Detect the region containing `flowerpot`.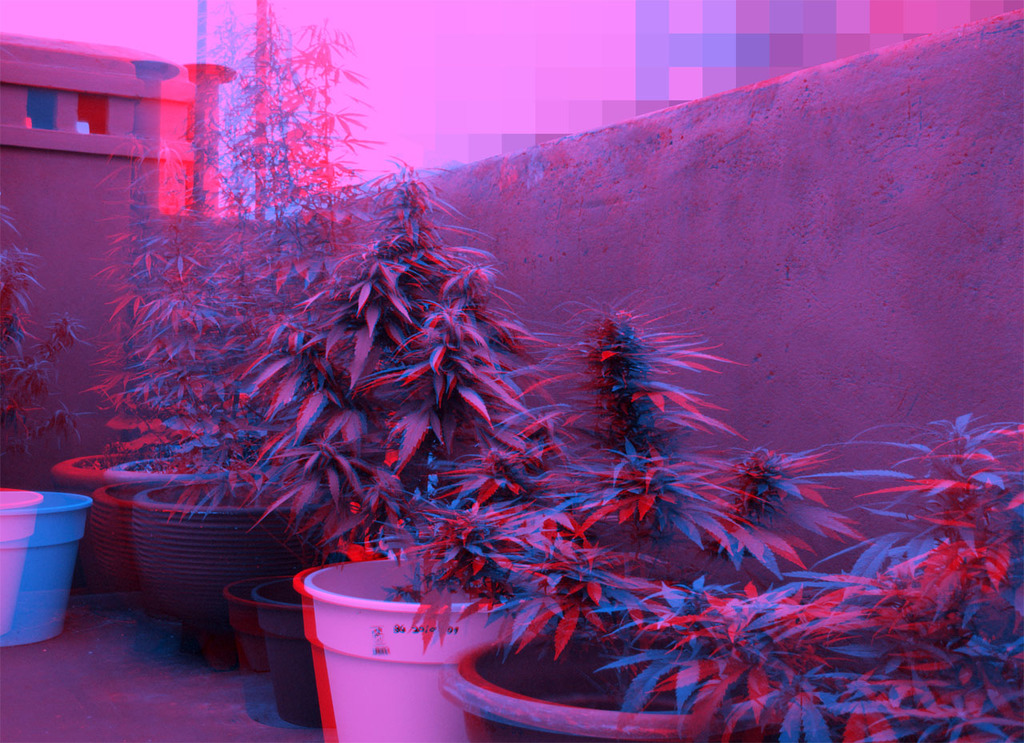
{"x1": 224, "y1": 566, "x2": 314, "y2": 735}.
